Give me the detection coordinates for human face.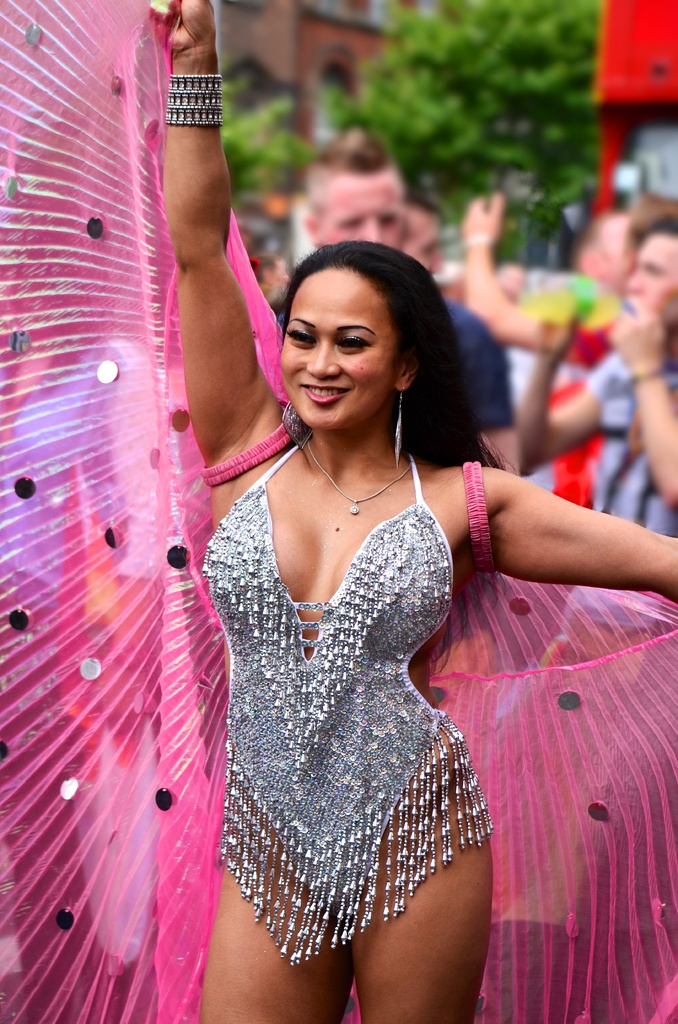
[x1=284, y1=261, x2=400, y2=435].
